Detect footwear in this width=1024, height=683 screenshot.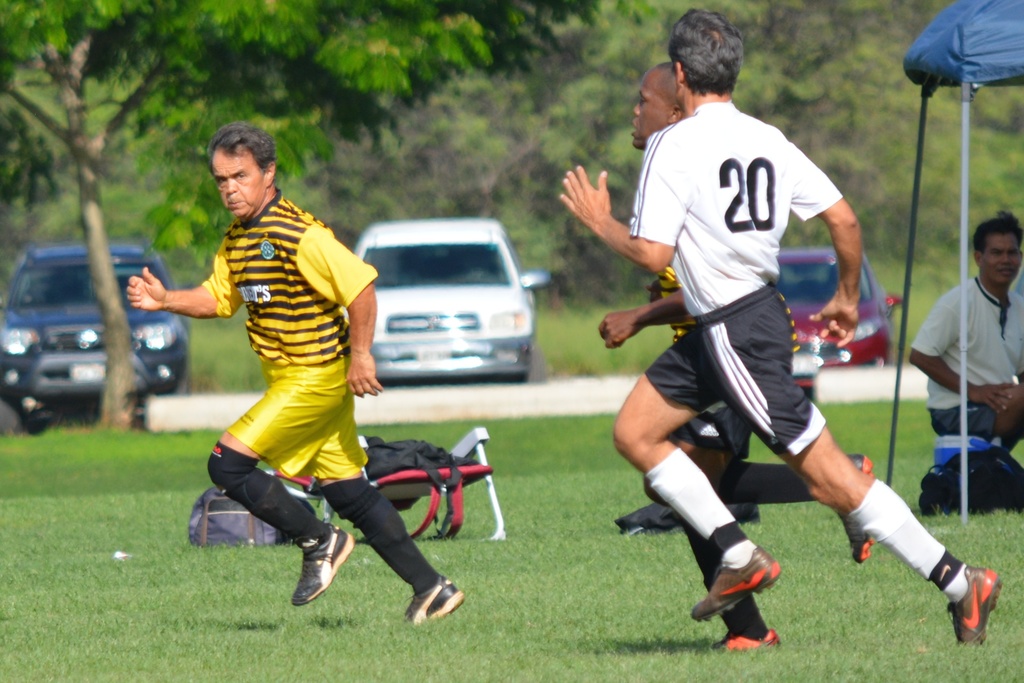
Detection: [left=290, top=522, right=356, bottom=604].
